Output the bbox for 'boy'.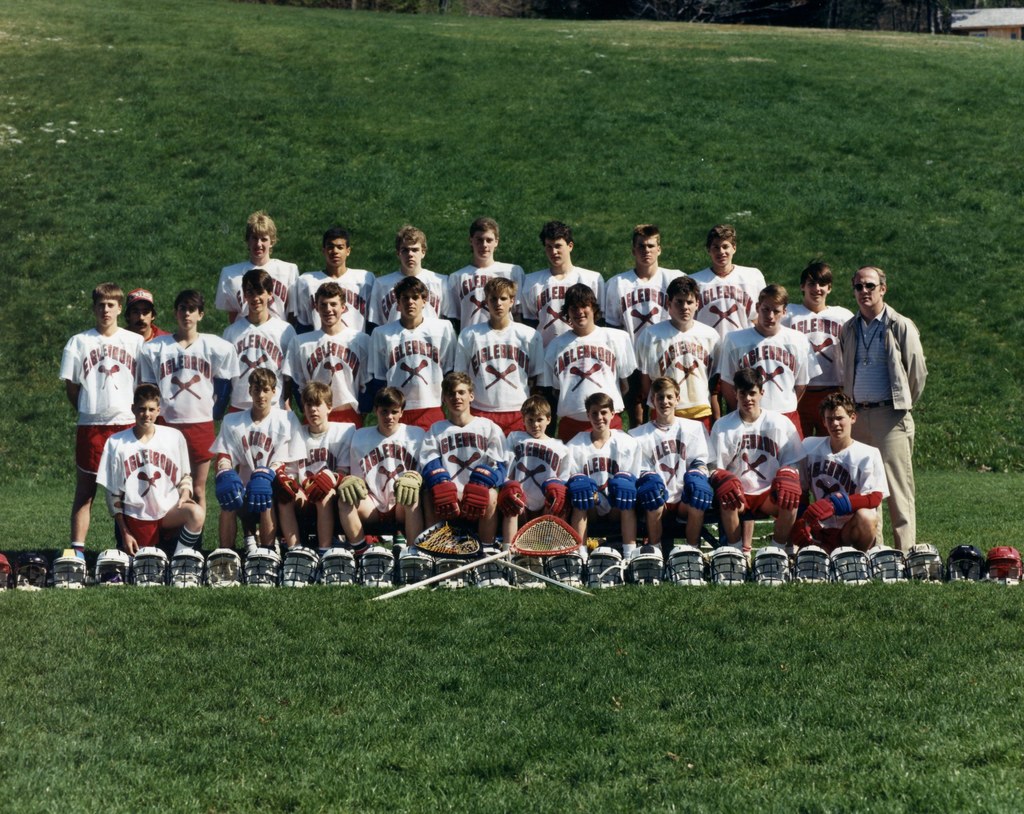
(508,395,569,556).
